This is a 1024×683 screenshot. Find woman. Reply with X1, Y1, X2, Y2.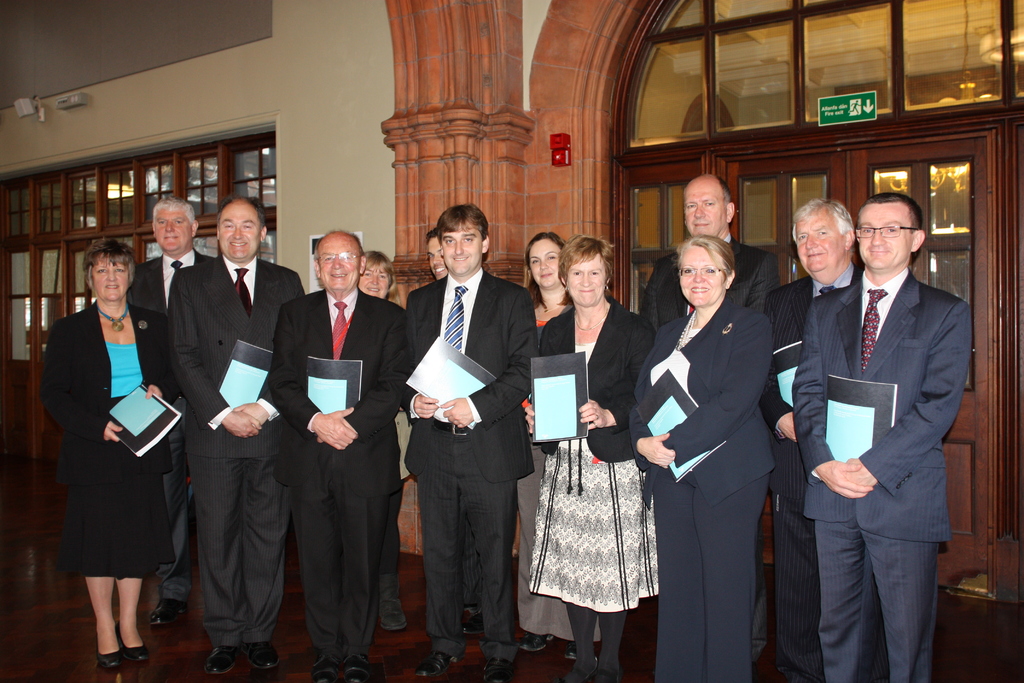
50, 216, 182, 674.
